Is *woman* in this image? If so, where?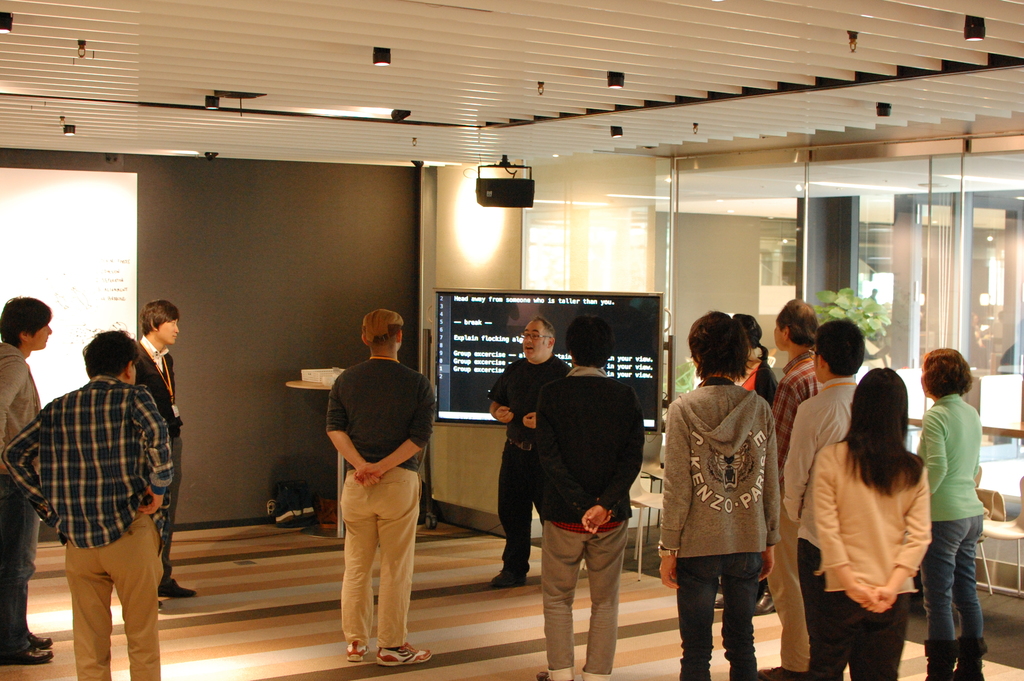
Yes, at (left=910, top=349, right=991, bottom=680).
